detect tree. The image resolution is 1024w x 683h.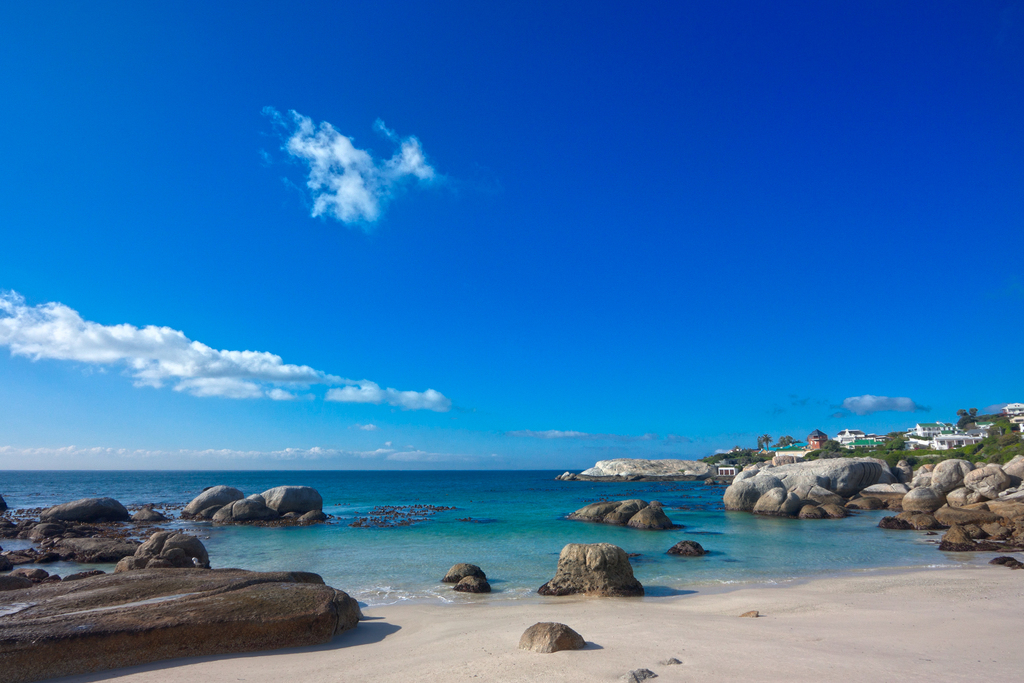
756 424 776 458.
